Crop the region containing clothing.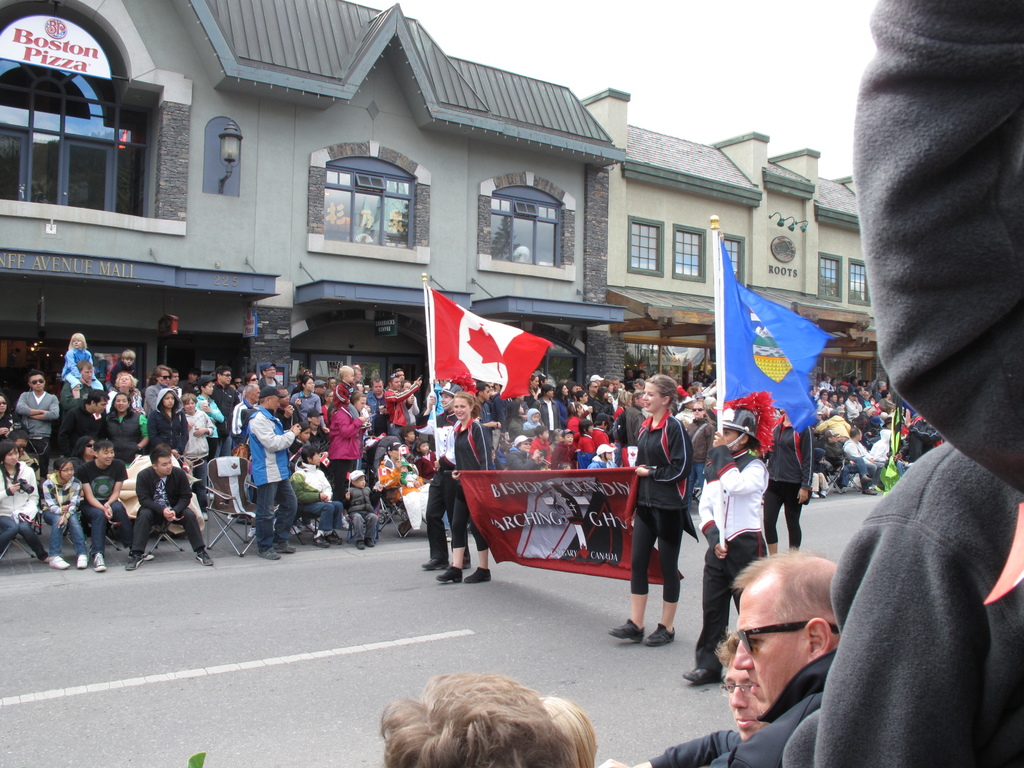
Crop region: 699, 444, 767, 668.
